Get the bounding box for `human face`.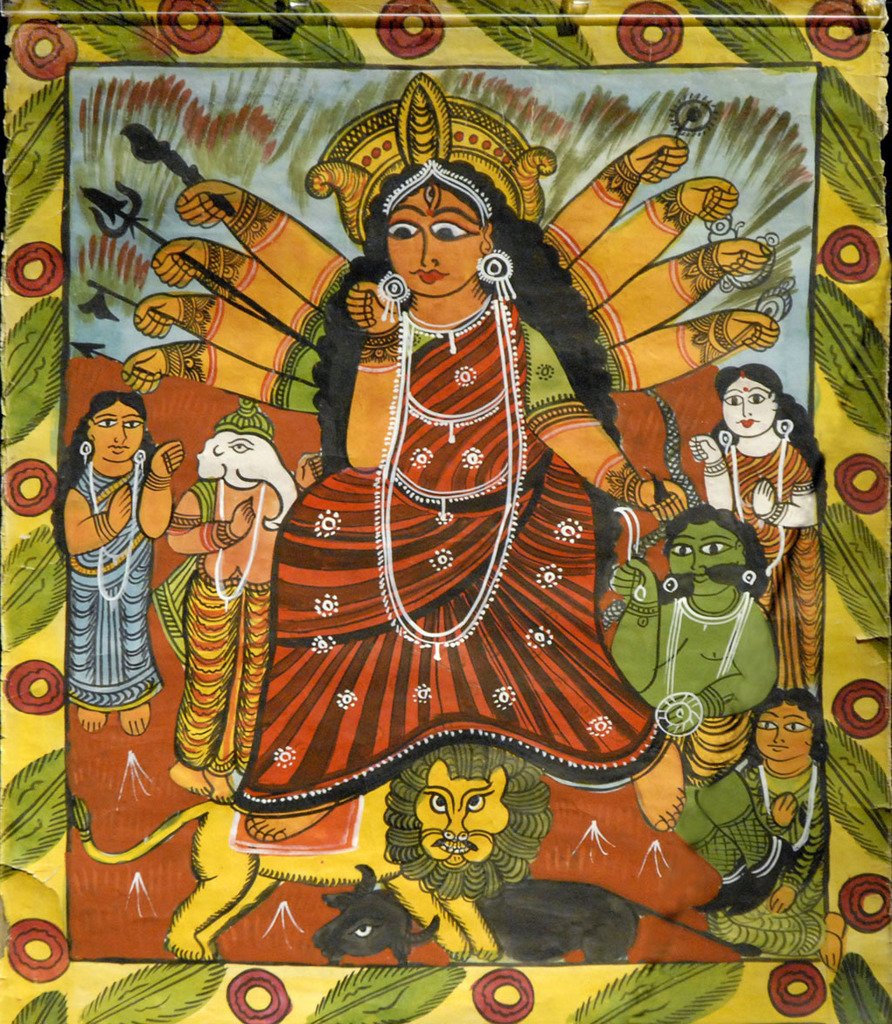
(left=661, top=525, right=744, bottom=599).
